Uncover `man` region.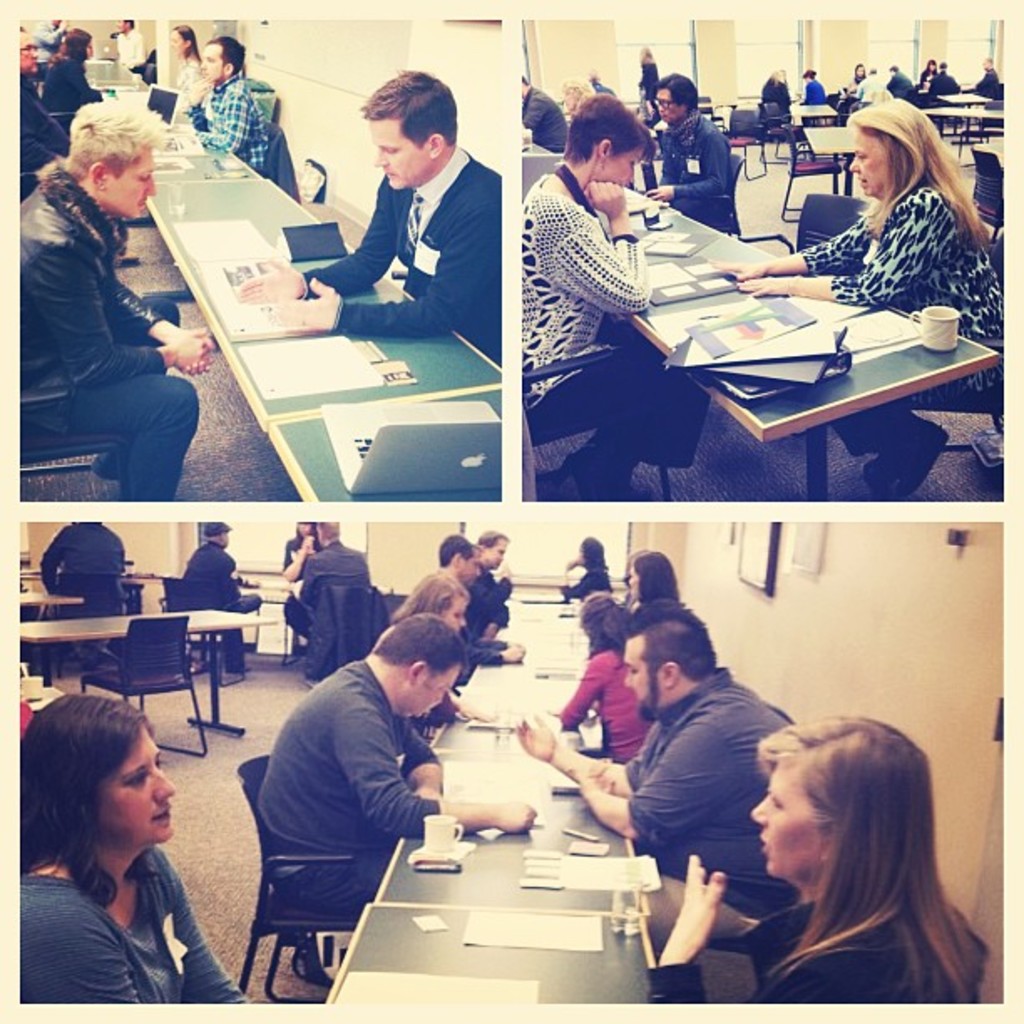
Uncovered: pyautogui.locateOnScreen(182, 42, 264, 182).
